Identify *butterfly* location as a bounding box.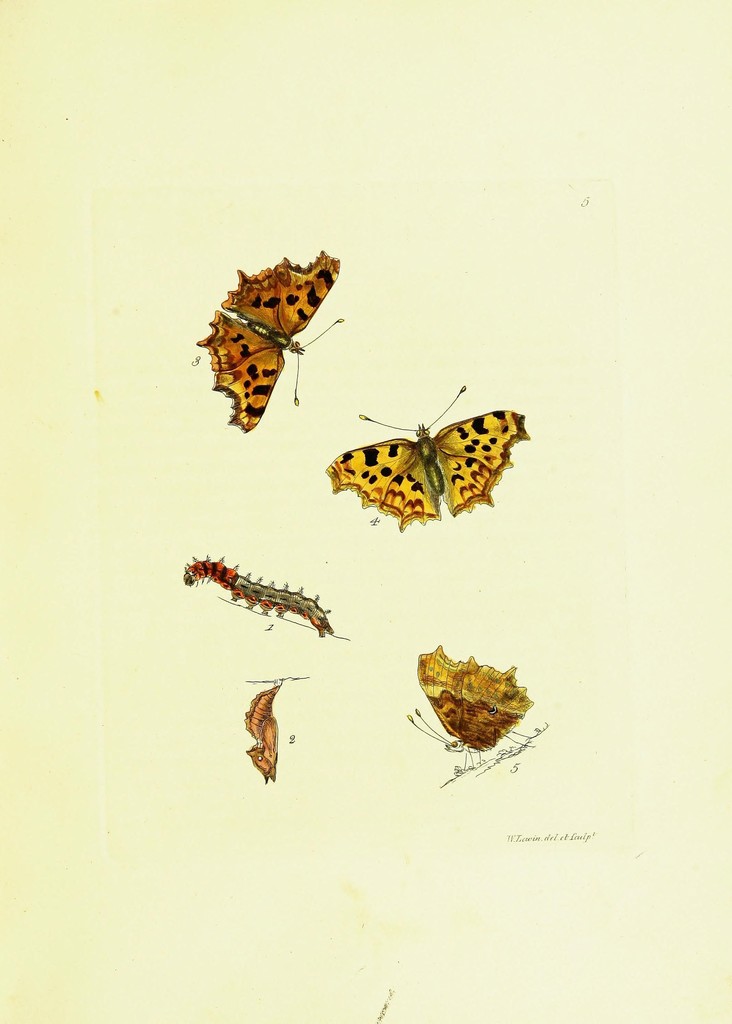
404 645 527 769.
